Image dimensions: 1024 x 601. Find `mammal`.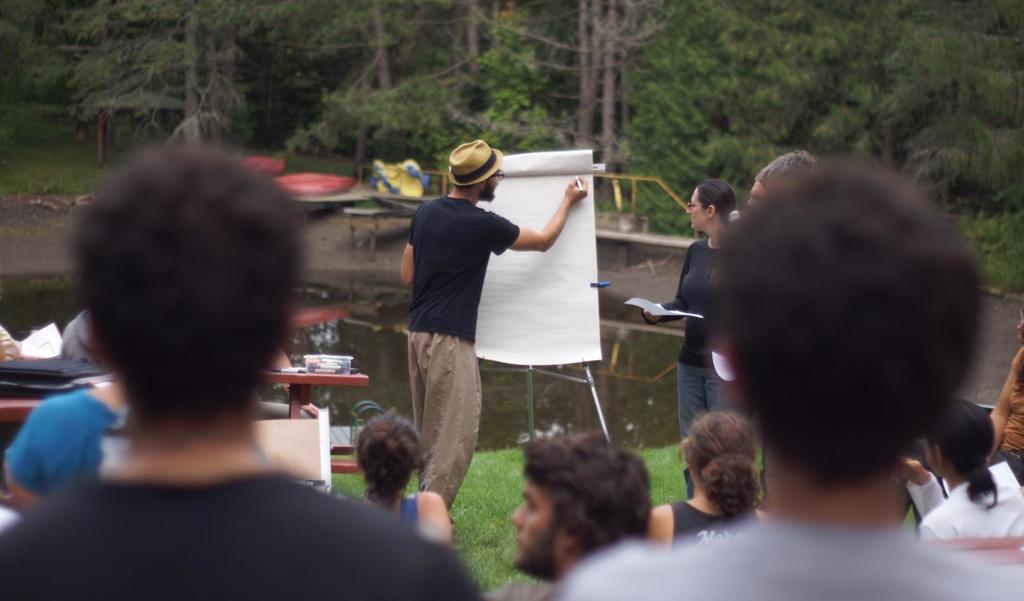
detection(360, 413, 461, 548).
